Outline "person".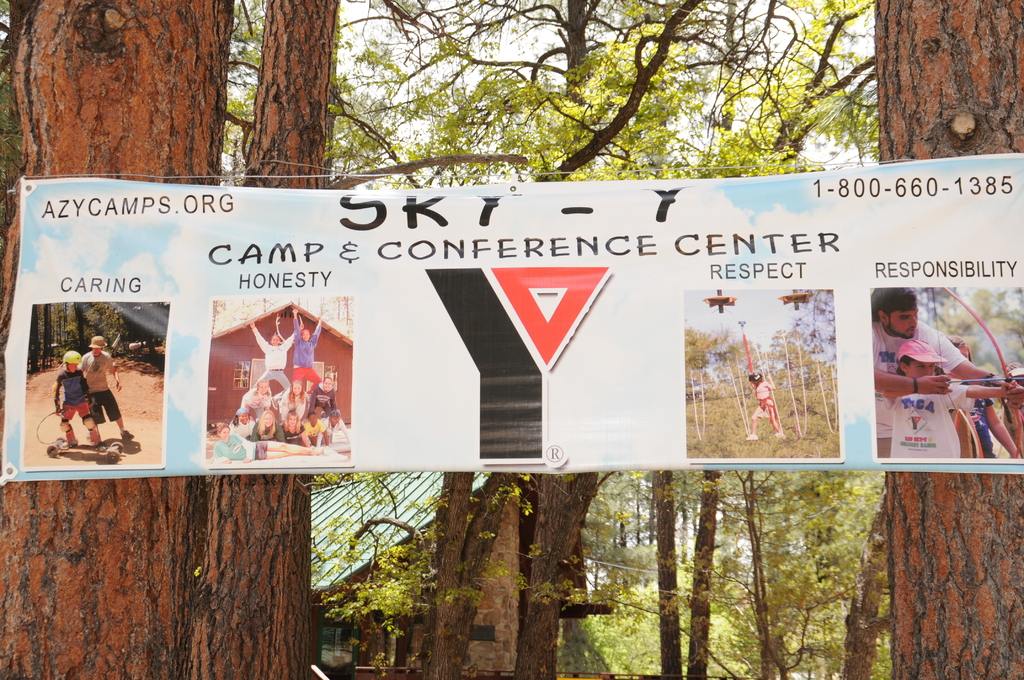
Outline: [left=51, top=350, right=105, bottom=449].
